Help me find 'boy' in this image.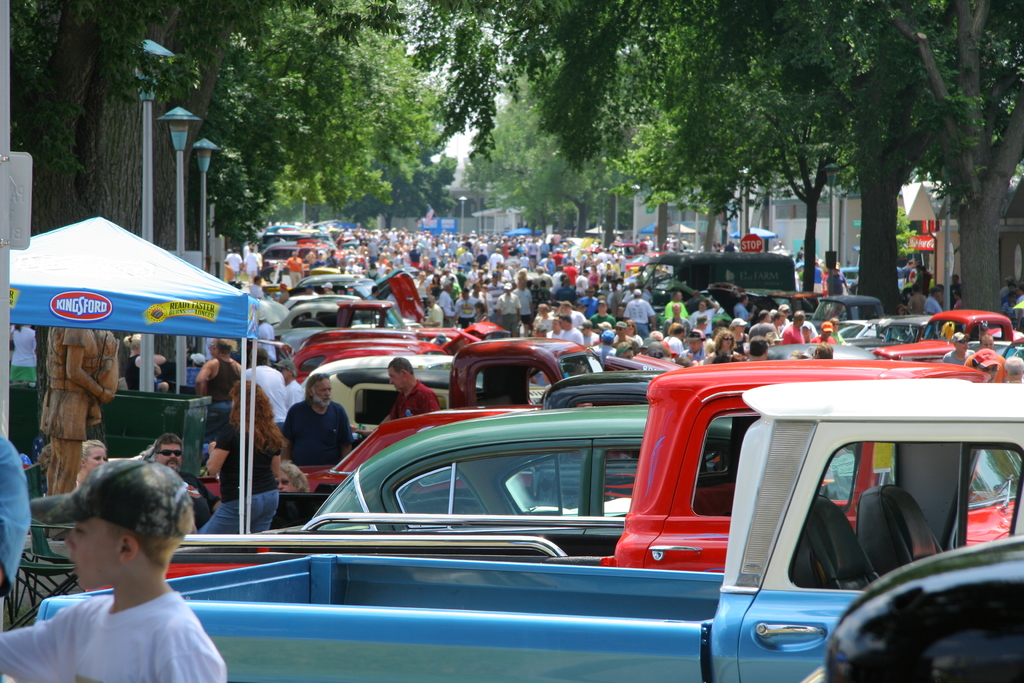
Found it: bbox(0, 461, 227, 682).
